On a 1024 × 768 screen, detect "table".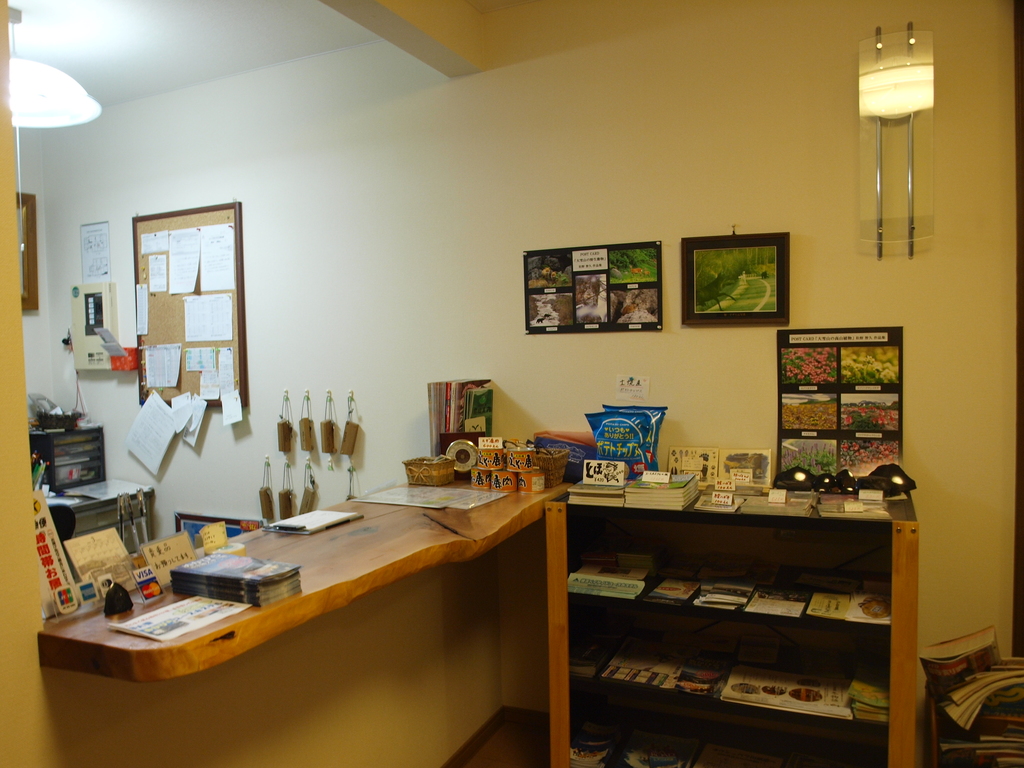
{"left": 92, "top": 474, "right": 538, "bottom": 767}.
